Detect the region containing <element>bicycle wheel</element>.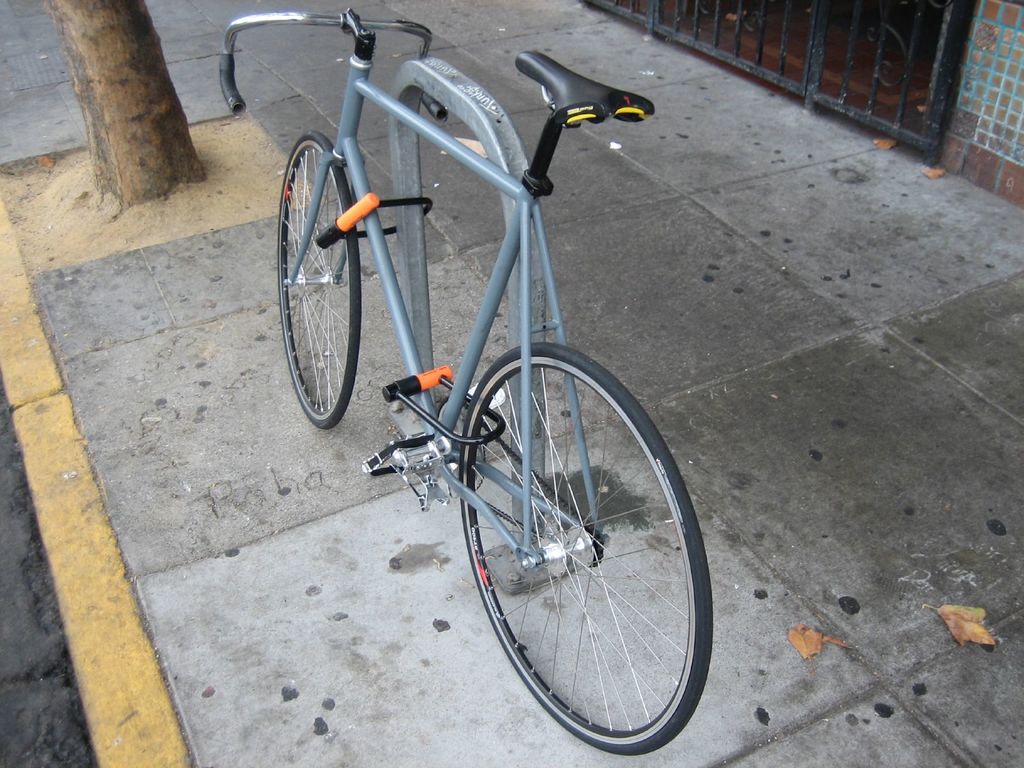
bbox=(456, 340, 716, 754).
